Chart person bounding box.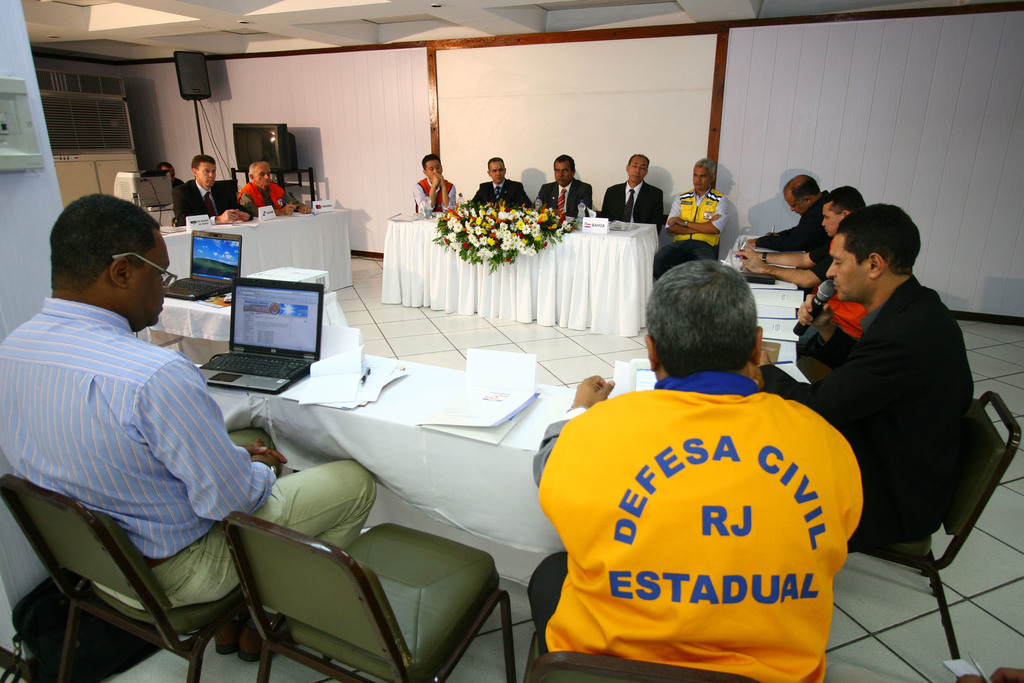
Charted: x1=653 y1=157 x2=735 y2=284.
